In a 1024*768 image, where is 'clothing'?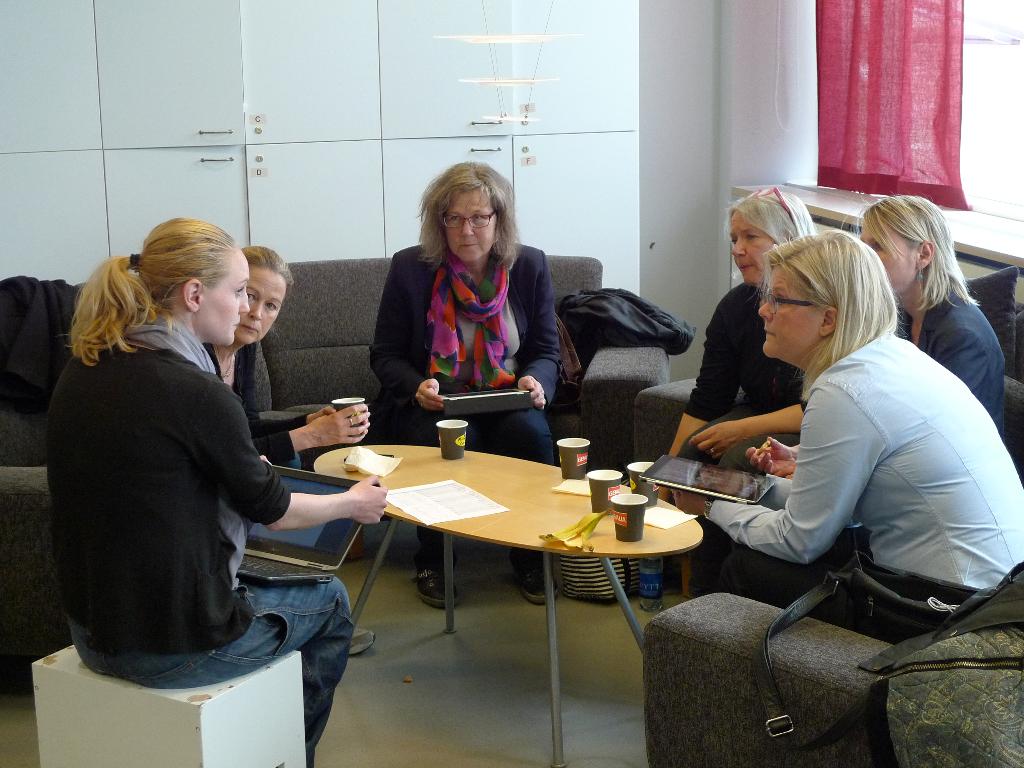
box(45, 313, 285, 657).
